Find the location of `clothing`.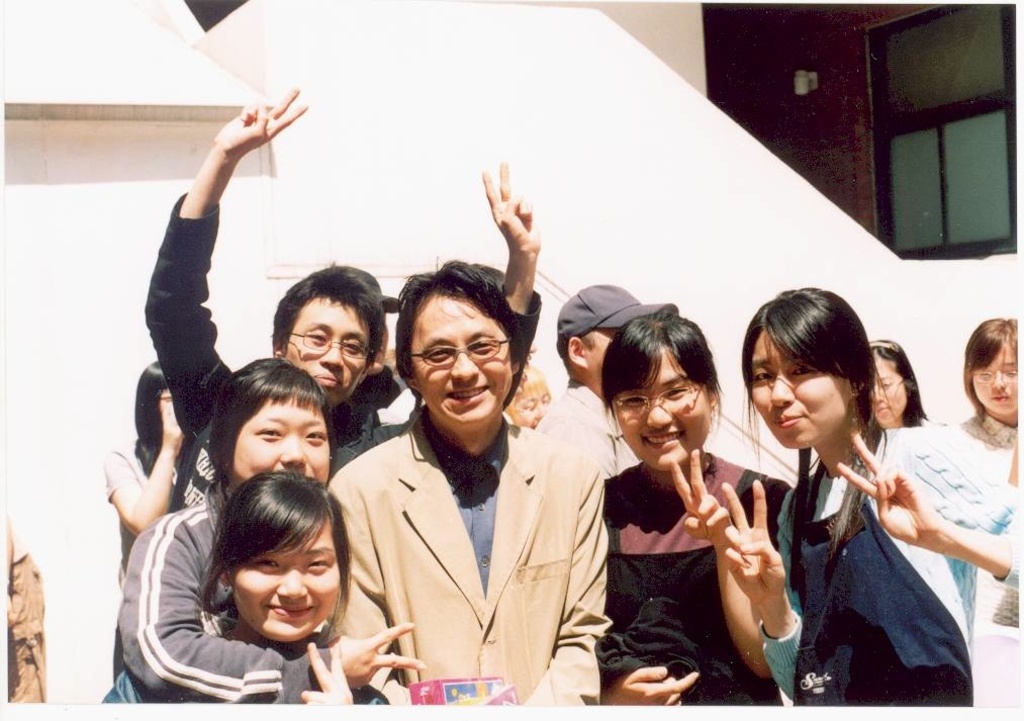
Location: {"x1": 950, "y1": 411, "x2": 1021, "y2": 630}.
